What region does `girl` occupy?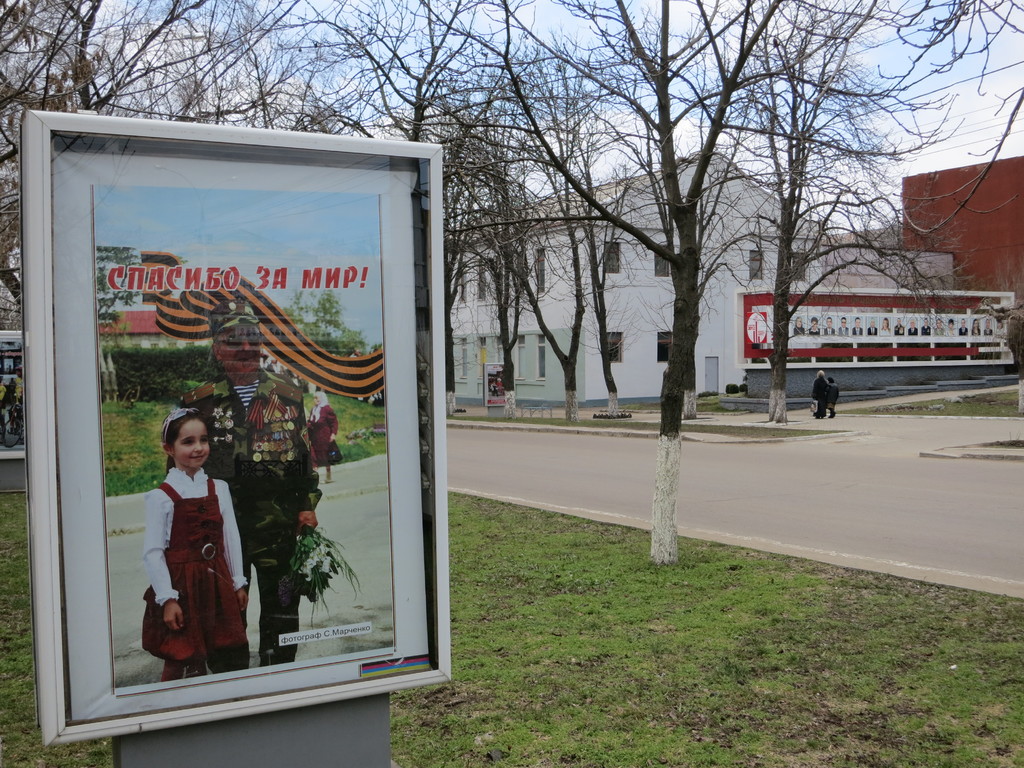
(140,407,250,671).
